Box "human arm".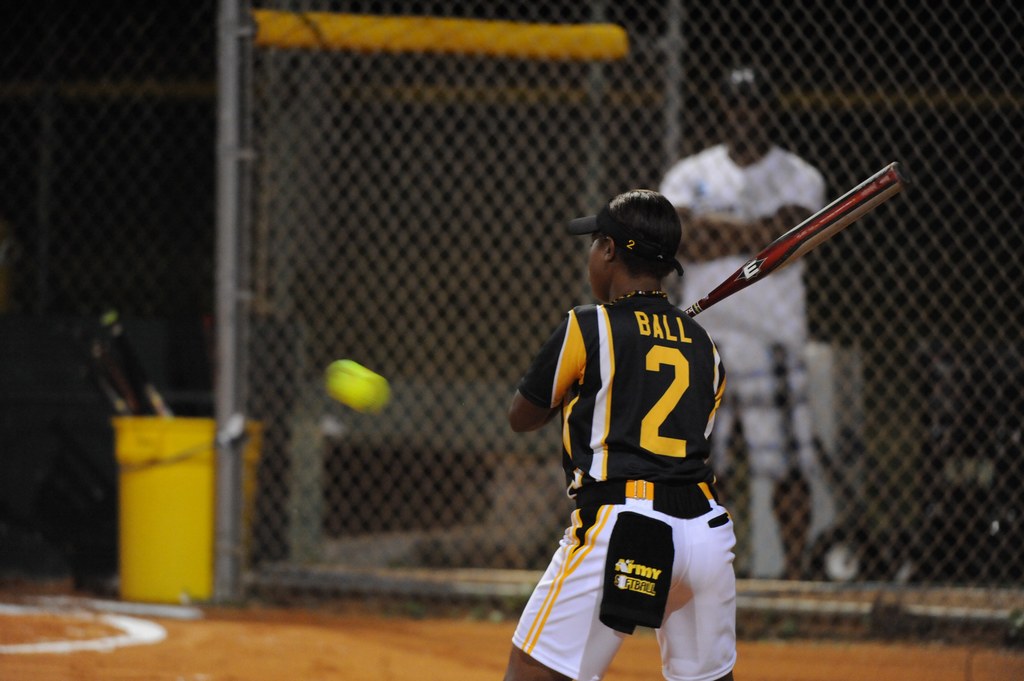
box=[649, 154, 804, 264].
